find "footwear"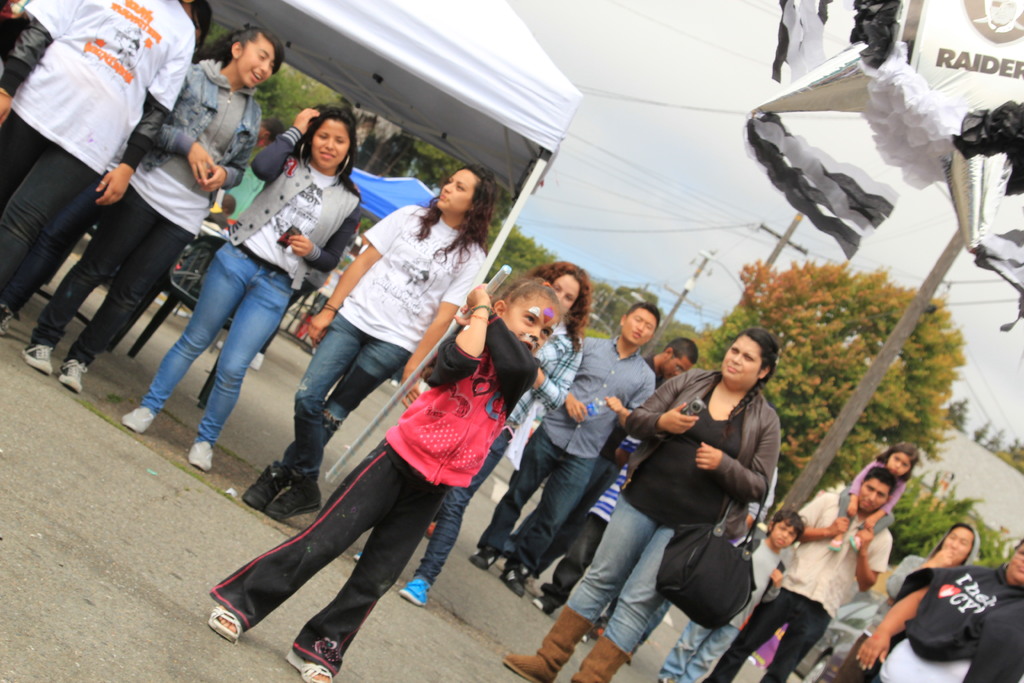
x1=827 y1=538 x2=845 y2=552
